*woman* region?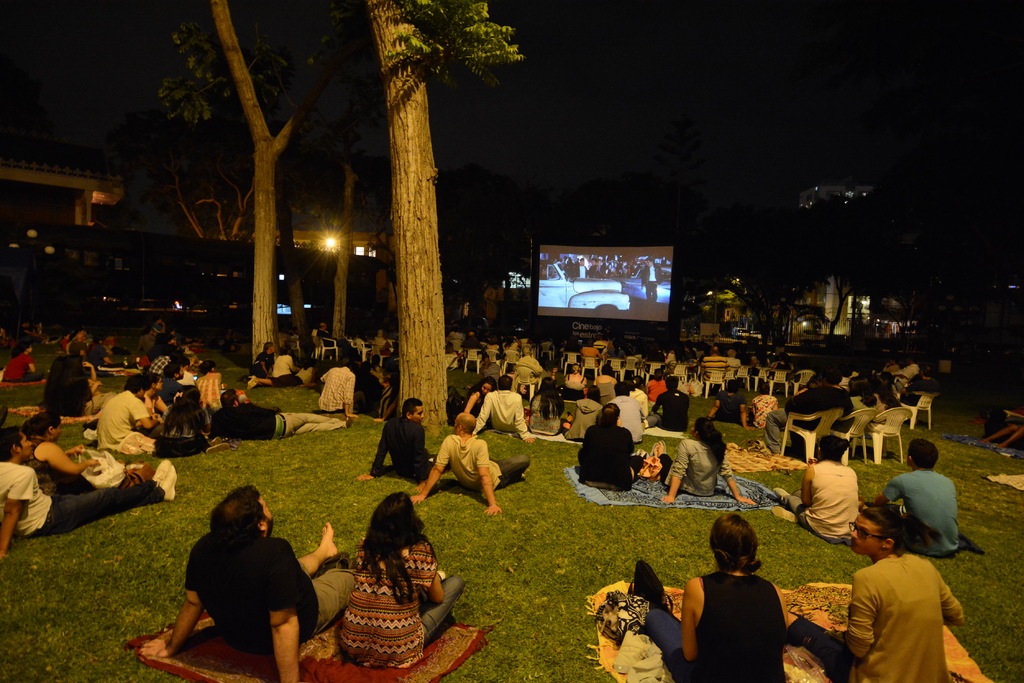
Rect(664, 420, 750, 508)
